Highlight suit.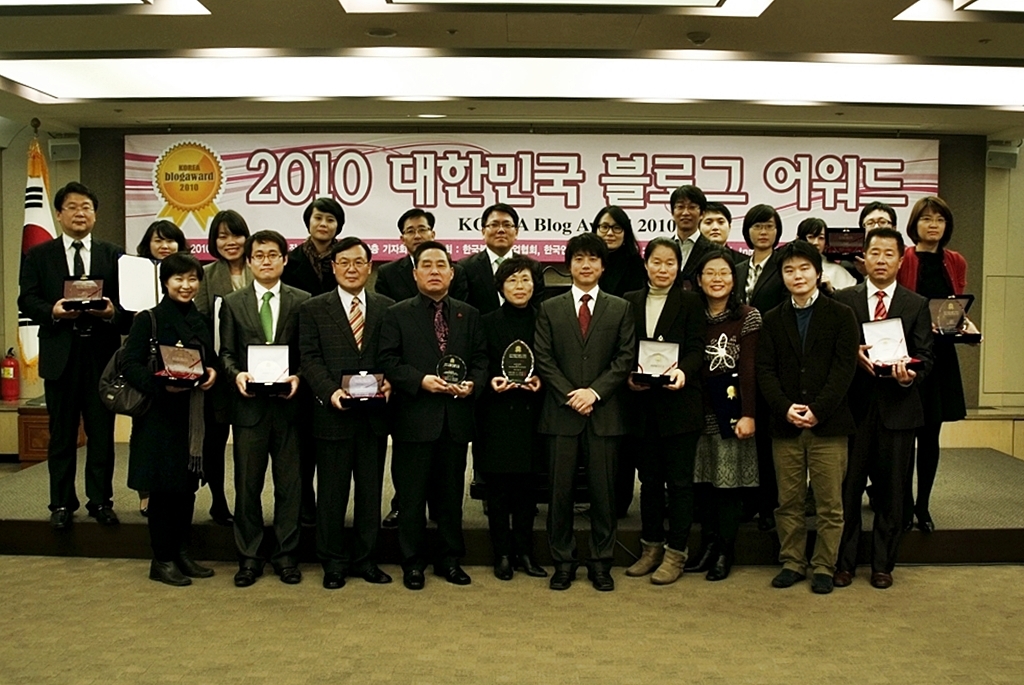
Highlighted region: (119,294,210,494).
